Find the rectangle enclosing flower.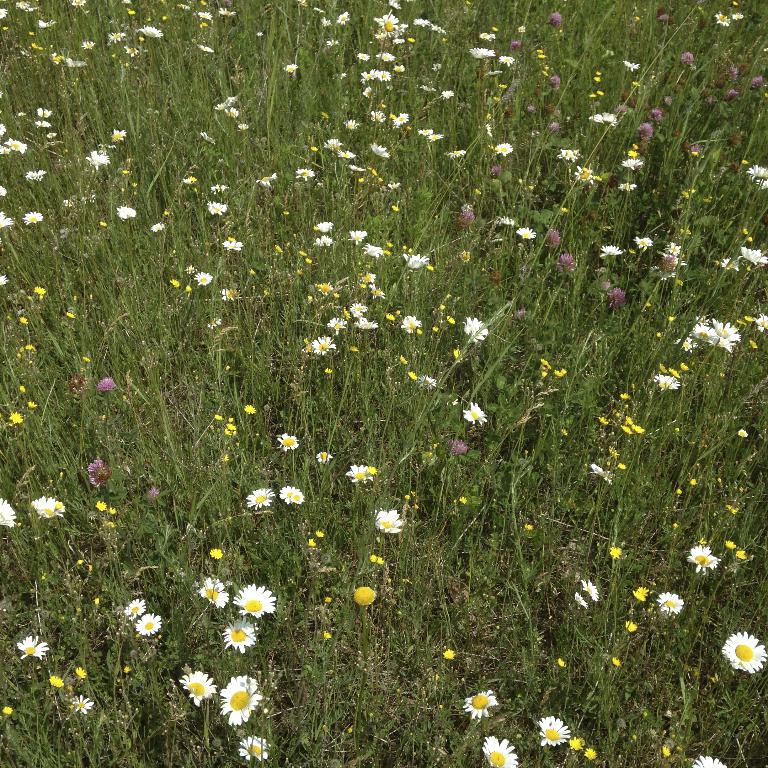
box(689, 142, 703, 155).
